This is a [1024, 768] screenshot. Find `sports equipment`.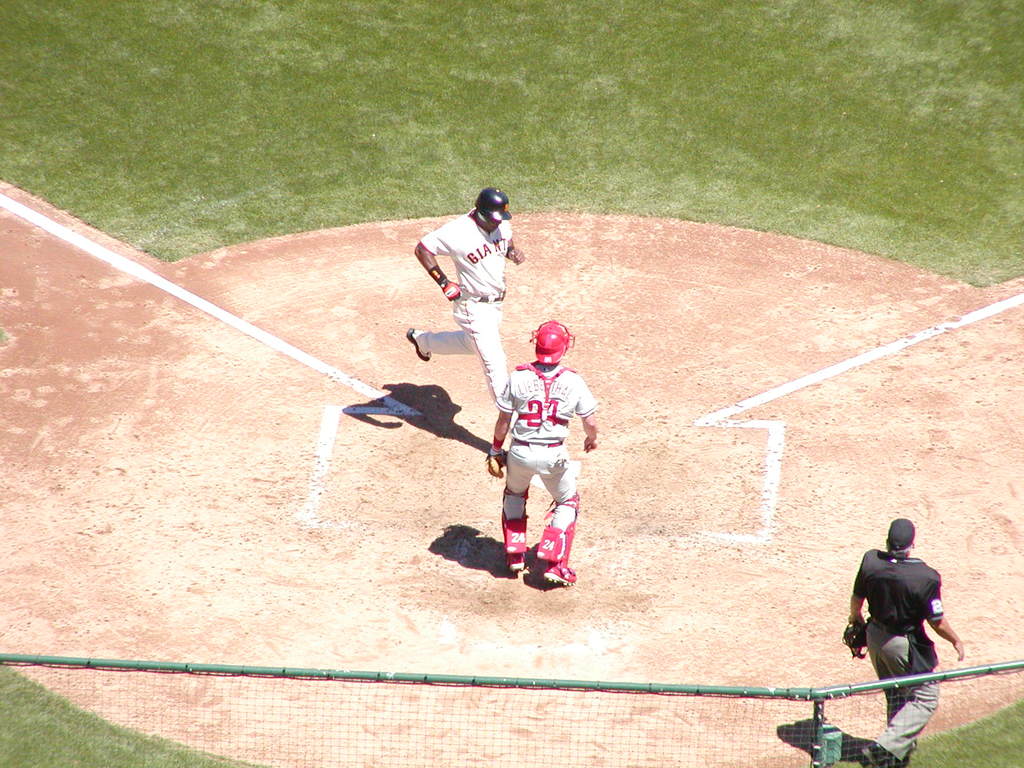
Bounding box: left=544, top=561, right=577, bottom=585.
